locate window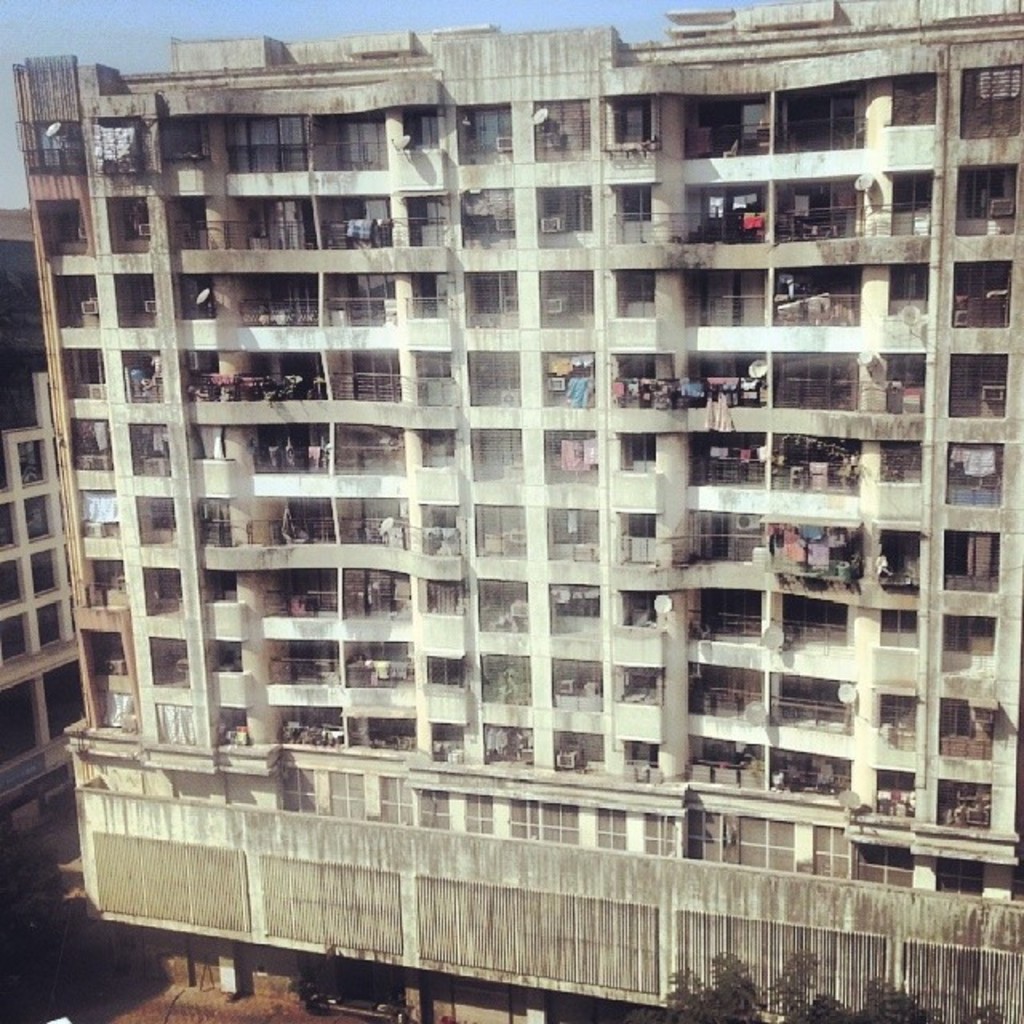
pyautogui.locateOnScreen(544, 432, 594, 461)
